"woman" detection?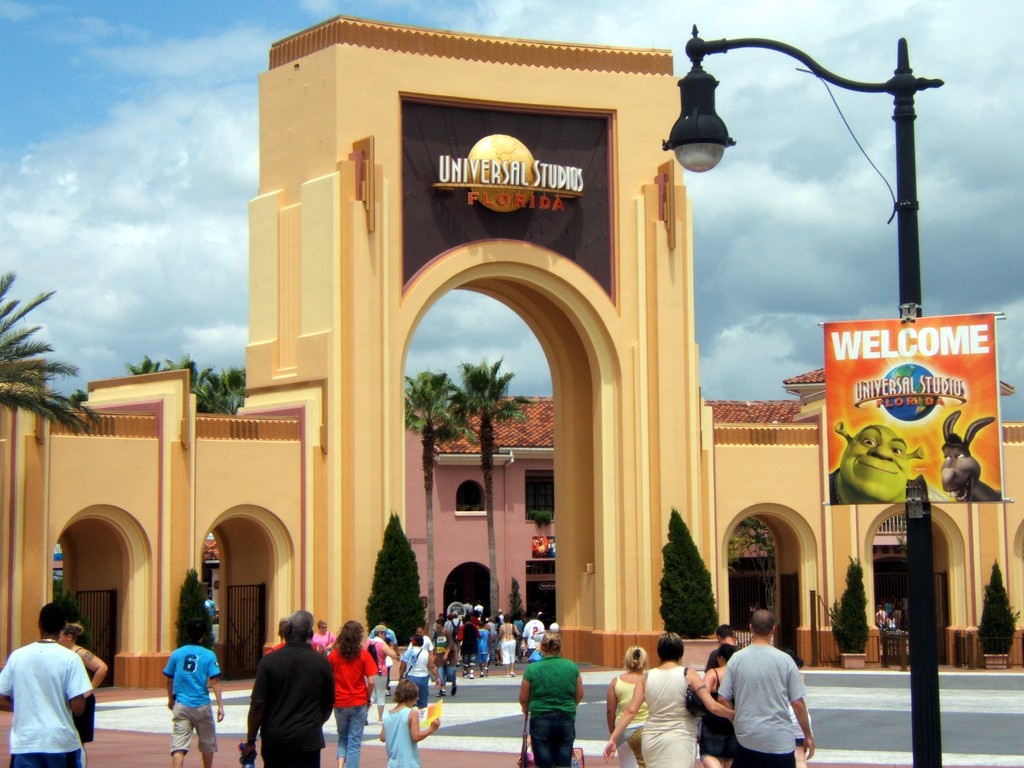
select_region(405, 625, 436, 678)
